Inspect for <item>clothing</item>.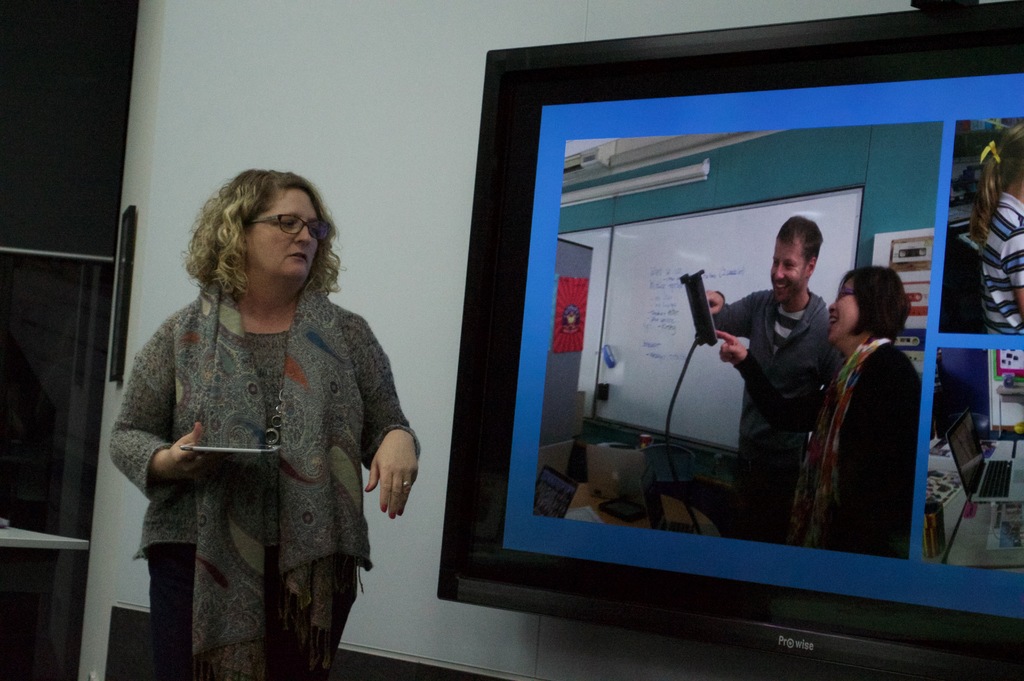
Inspection: (x1=794, y1=339, x2=932, y2=554).
